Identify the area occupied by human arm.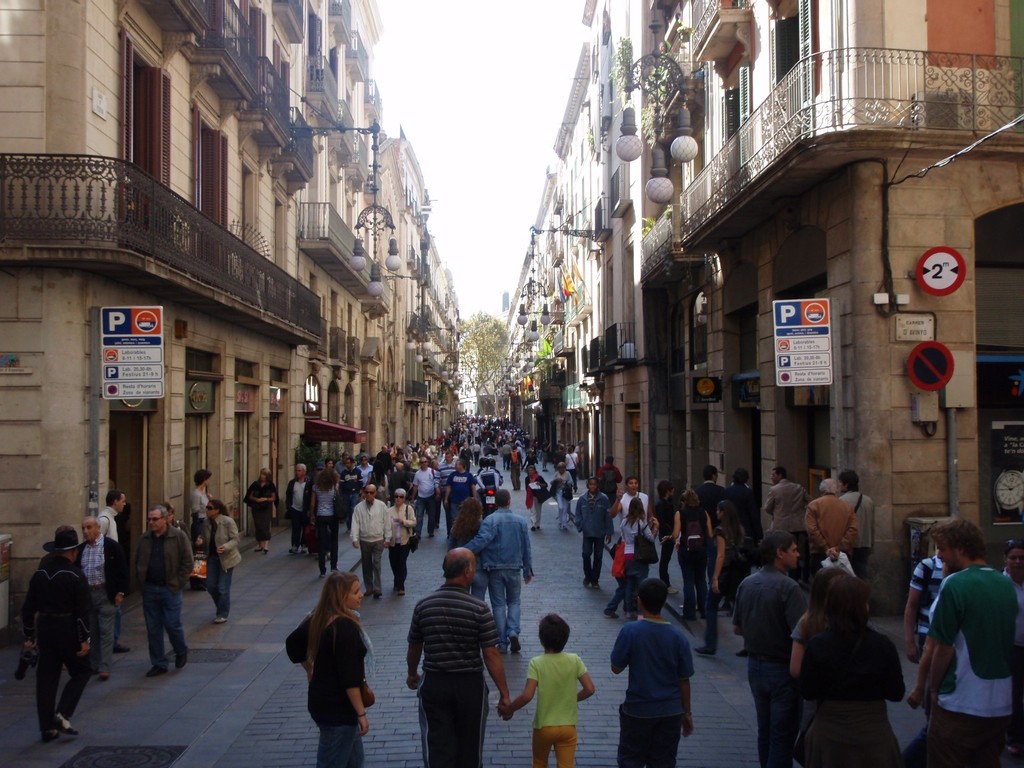
Area: region(335, 465, 337, 470).
